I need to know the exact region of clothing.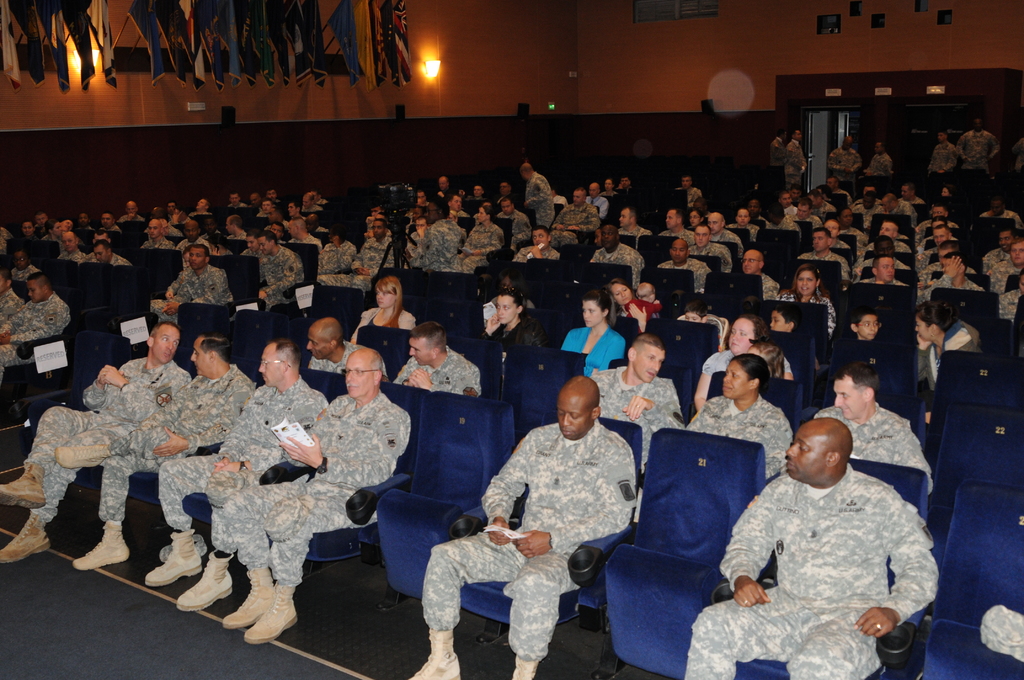
Region: x1=561, y1=324, x2=623, y2=376.
